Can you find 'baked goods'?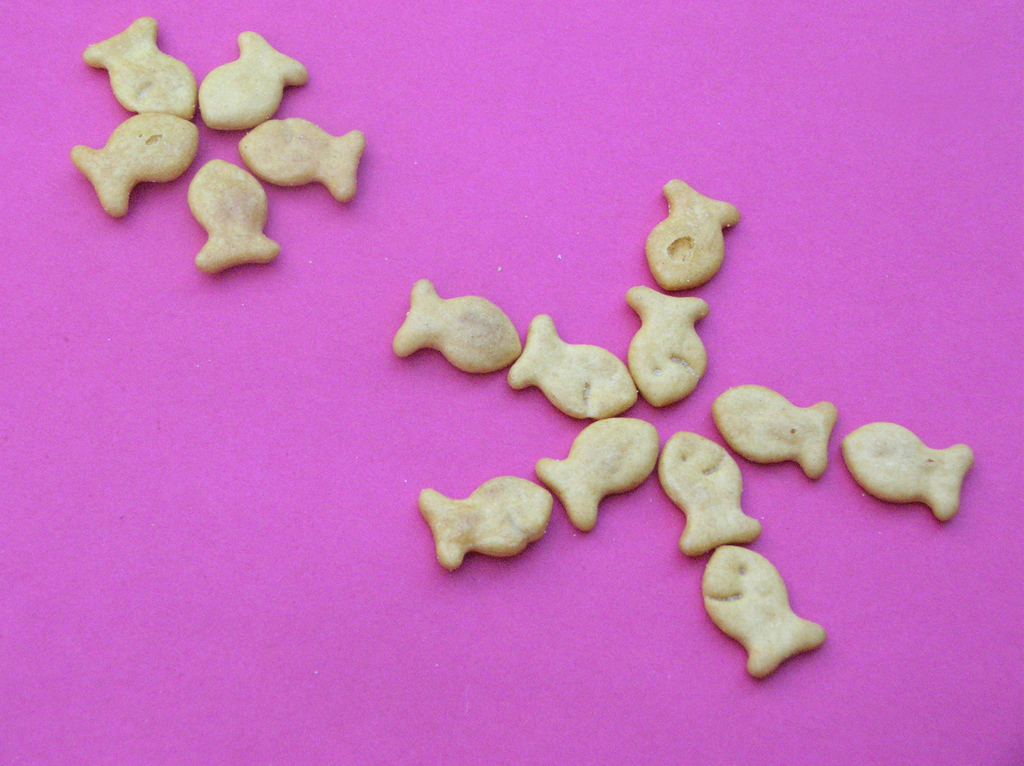
Yes, bounding box: <bbox>655, 425, 760, 559</bbox>.
